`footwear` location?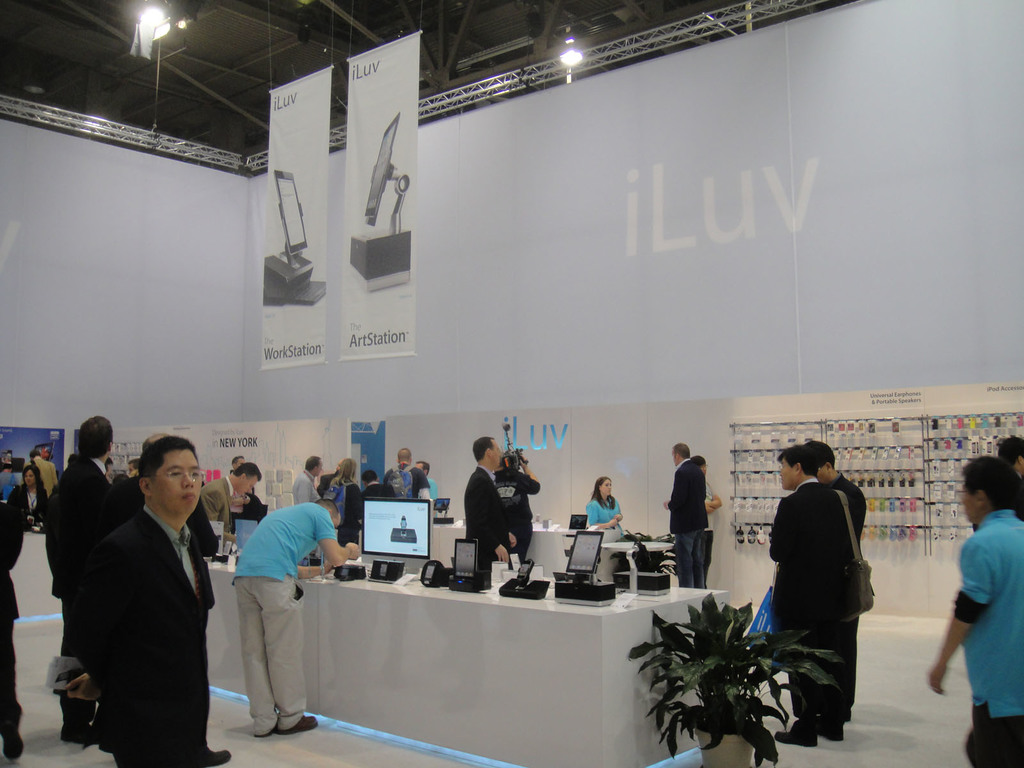
(x1=274, y1=709, x2=320, y2=733)
